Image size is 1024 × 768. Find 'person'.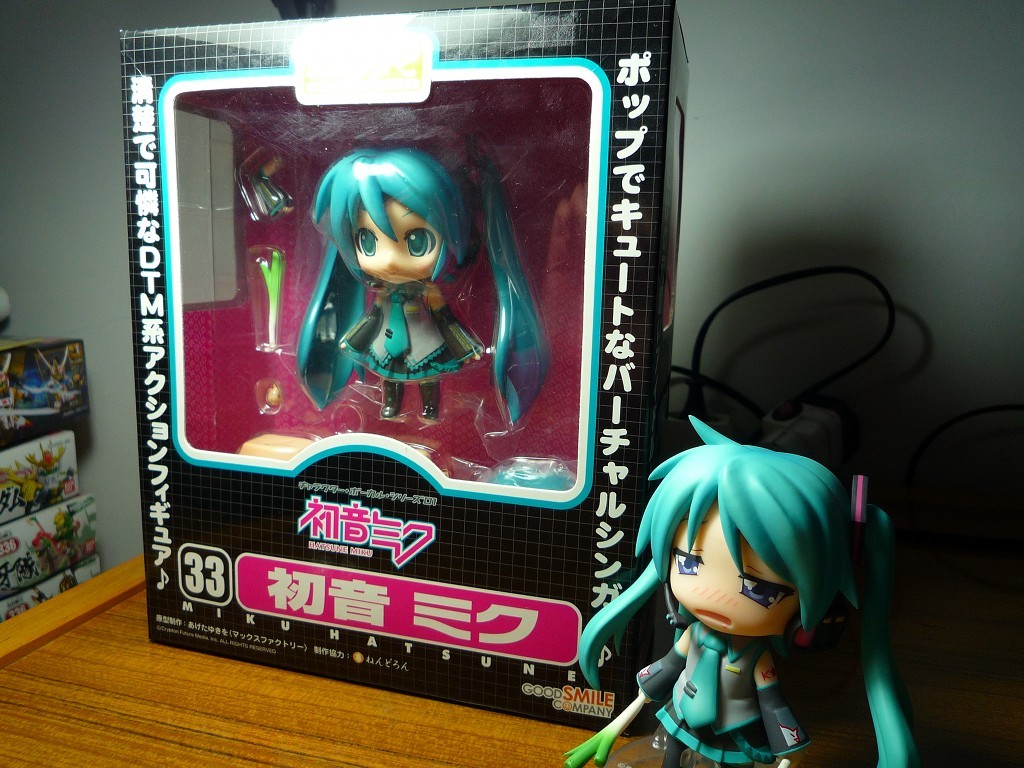
[left=561, top=412, right=930, bottom=767].
